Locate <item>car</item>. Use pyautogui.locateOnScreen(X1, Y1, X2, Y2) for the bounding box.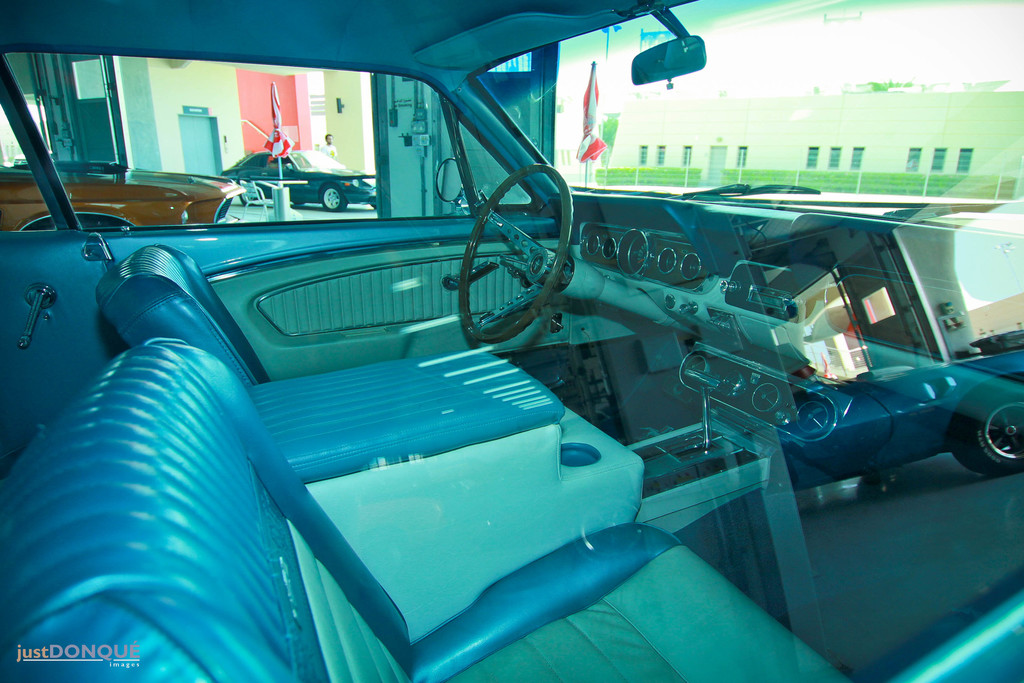
pyautogui.locateOnScreen(0, 1, 1023, 682).
